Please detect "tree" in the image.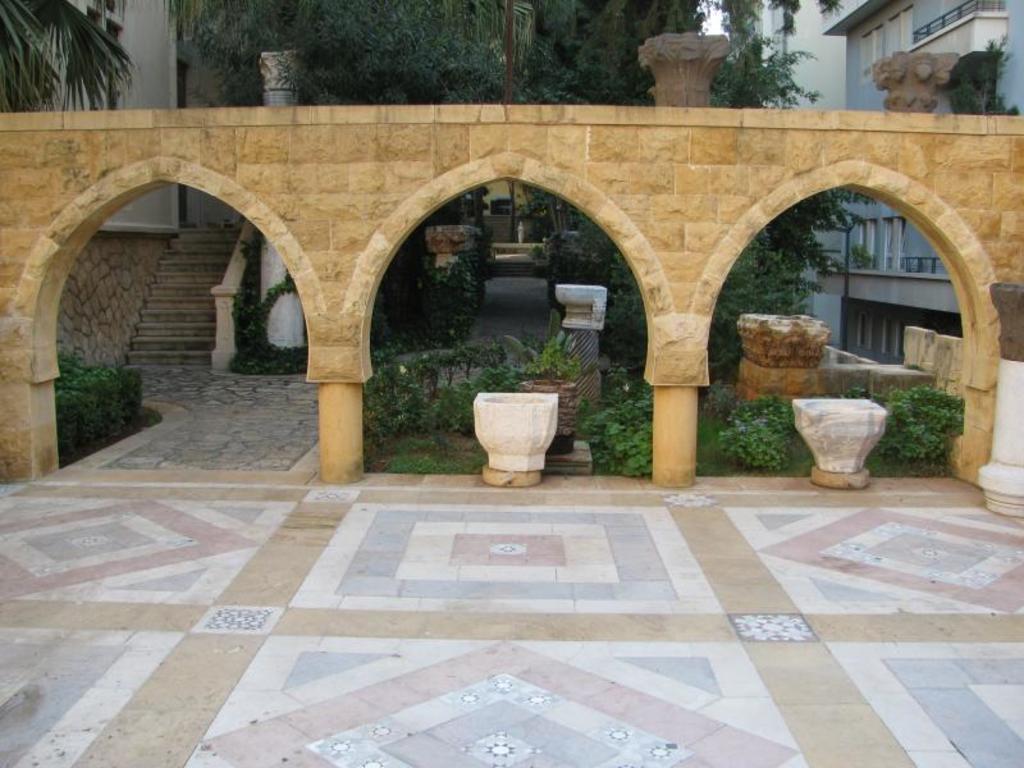
region(0, 0, 141, 122).
